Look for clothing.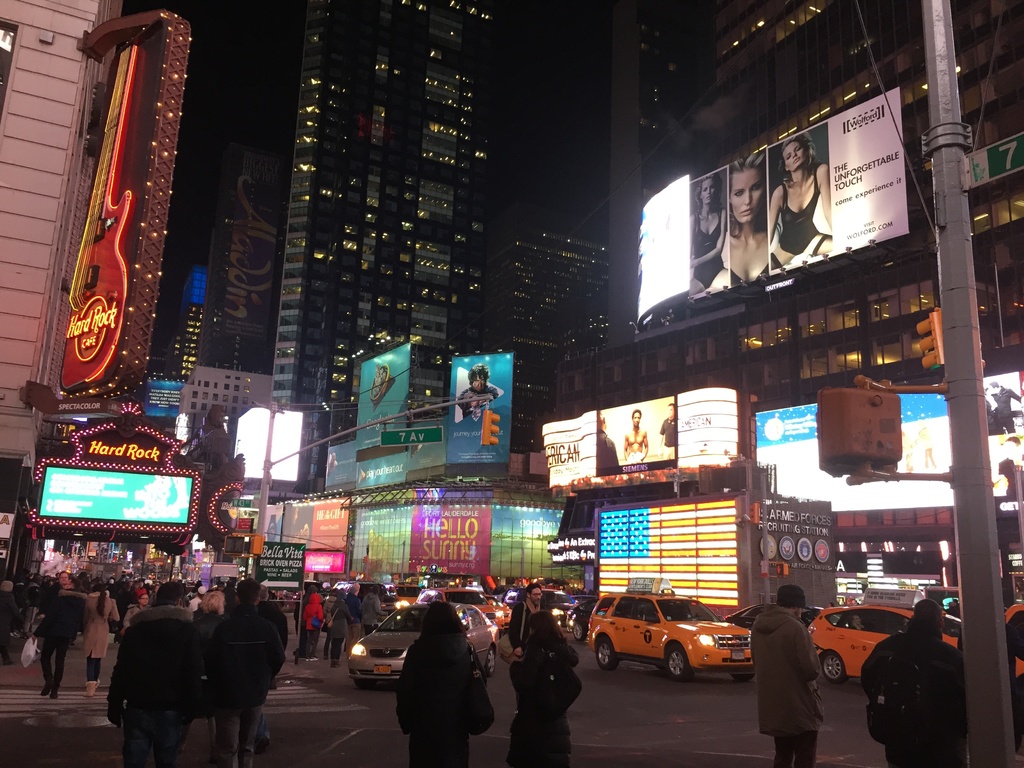
Found: l=626, t=450, r=644, b=463.
